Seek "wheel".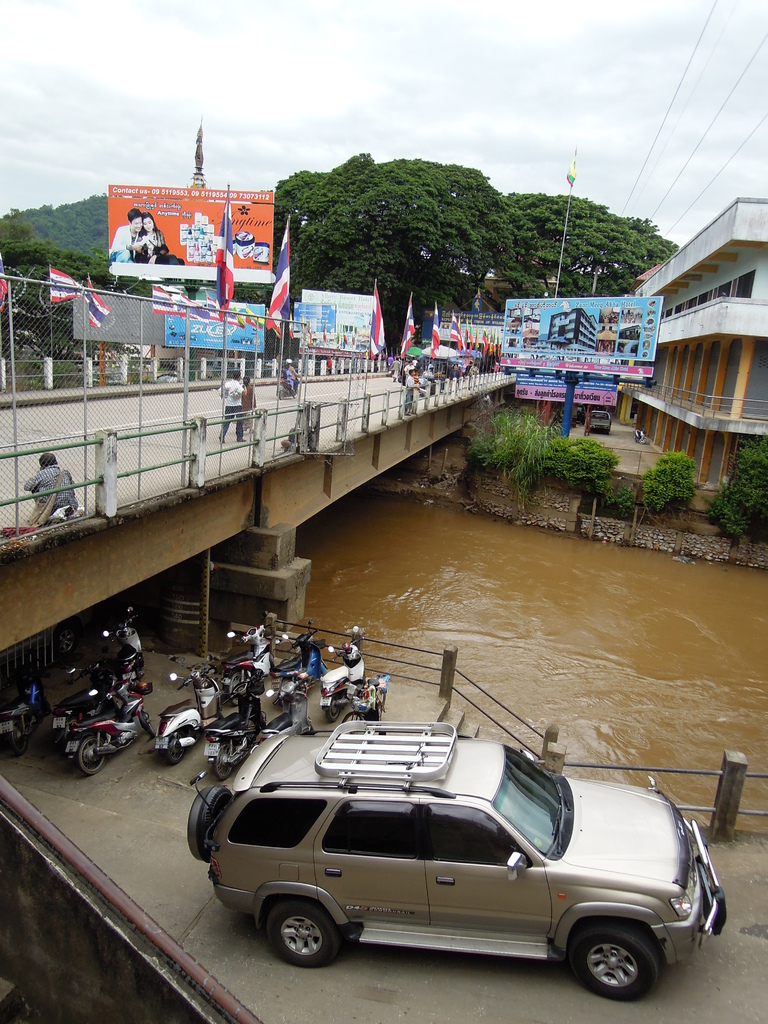
(x1=570, y1=914, x2=680, y2=1002).
